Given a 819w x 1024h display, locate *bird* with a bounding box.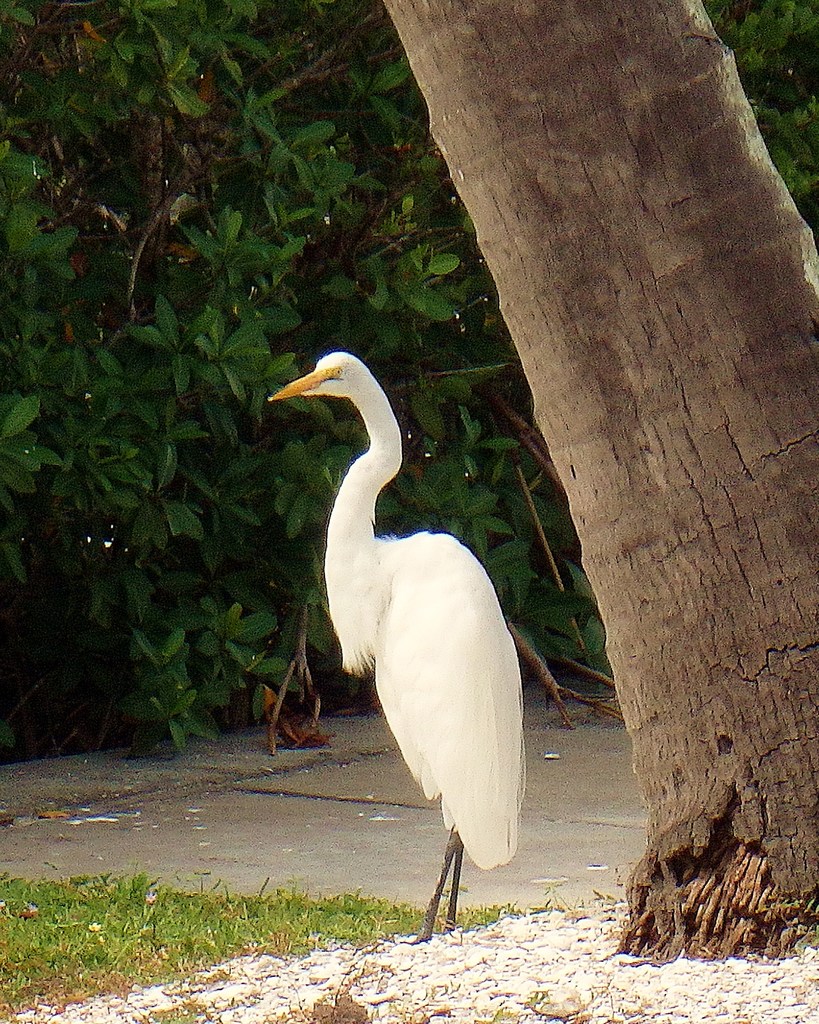
Located: left=257, top=361, right=546, bottom=928.
